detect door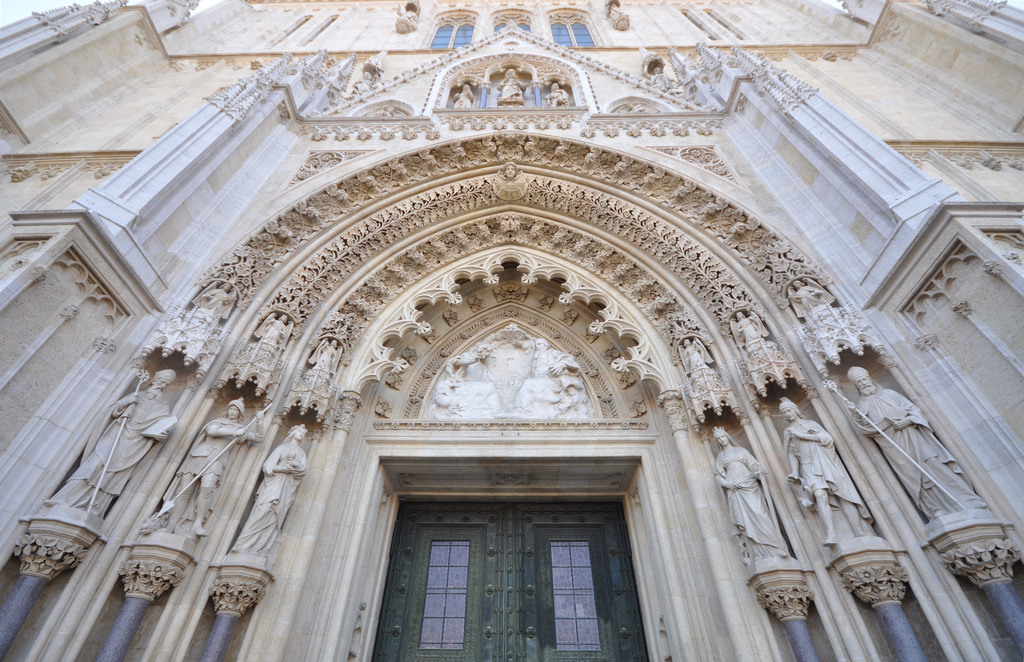
[left=308, top=473, right=657, bottom=661]
